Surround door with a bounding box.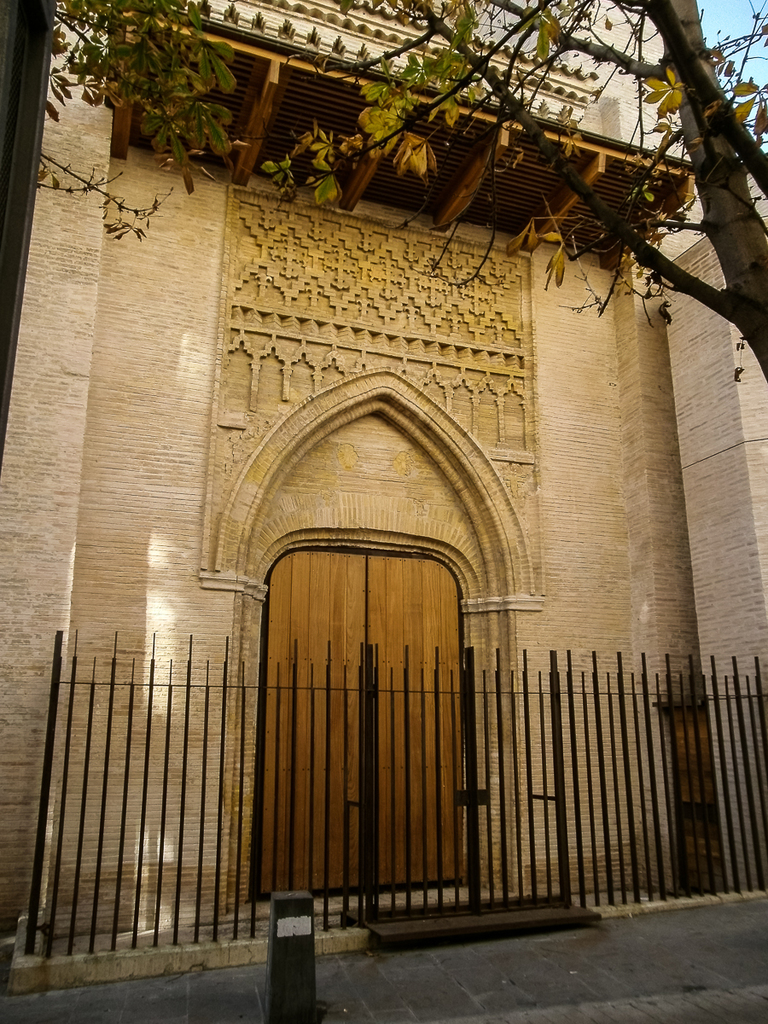
<box>241,576,475,922</box>.
